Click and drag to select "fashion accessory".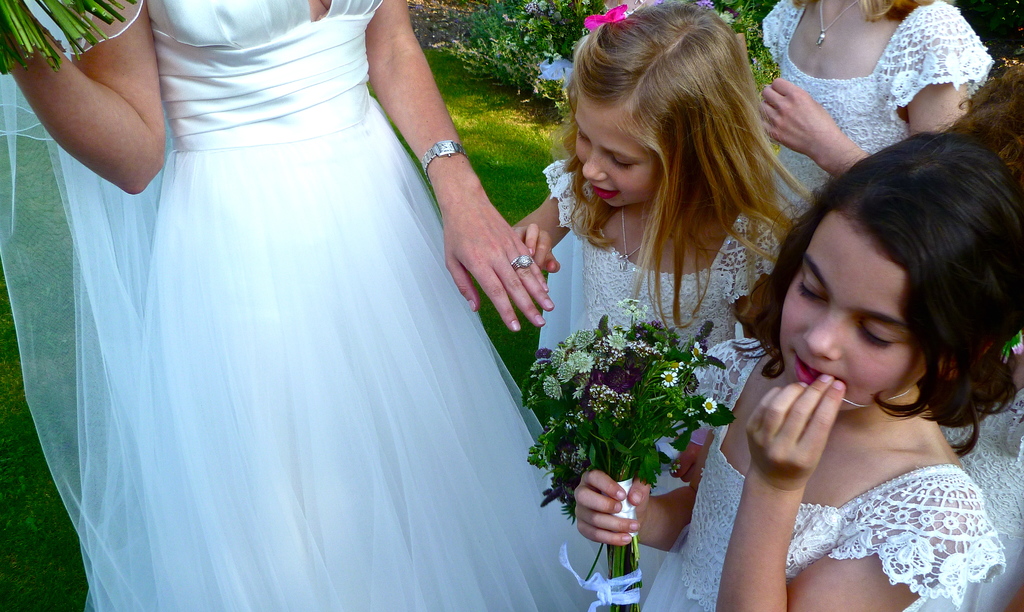
Selection: bbox=[510, 251, 534, 269].
